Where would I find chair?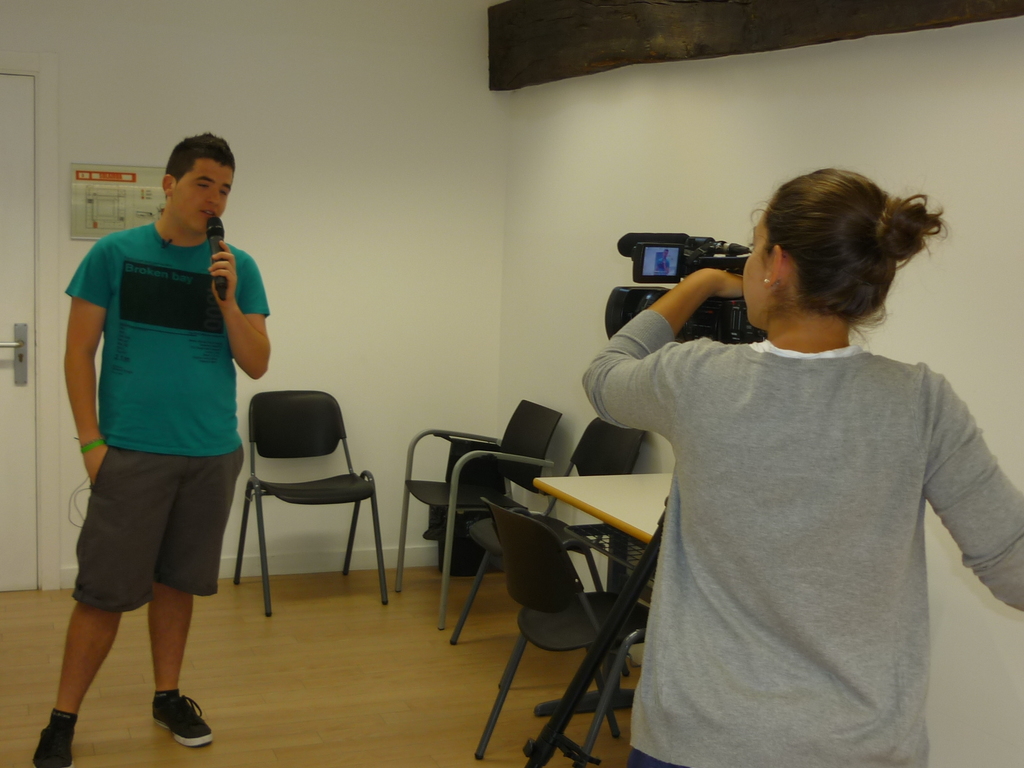
At <region>394, 399, 563, 631</region>.
